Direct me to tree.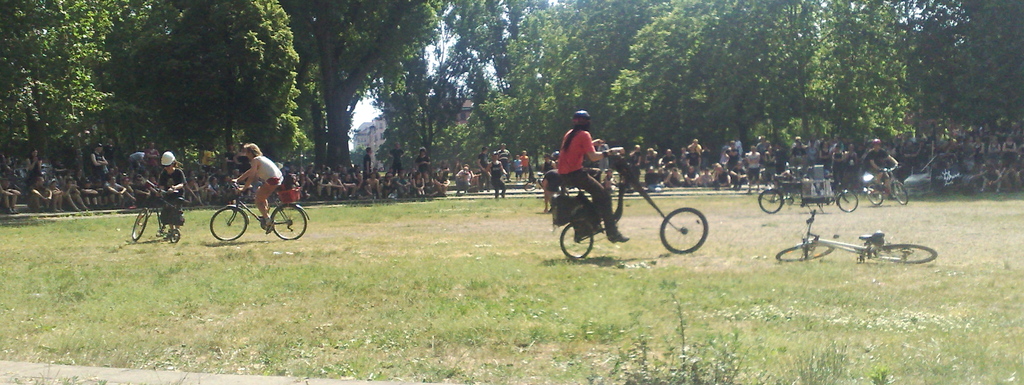
Direction: bbox(269, 79, 328, 187).
